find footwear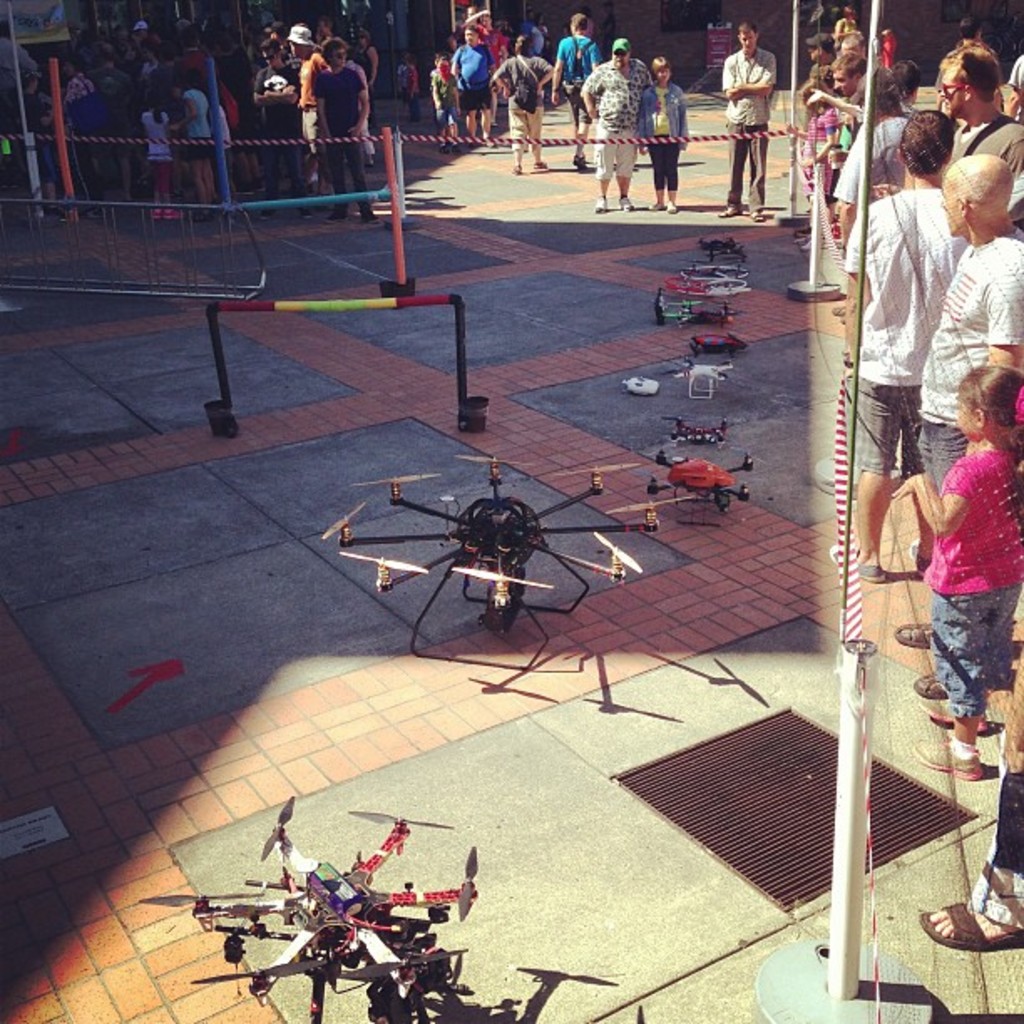
(left=154, top=206, right=164, bottom=218)
